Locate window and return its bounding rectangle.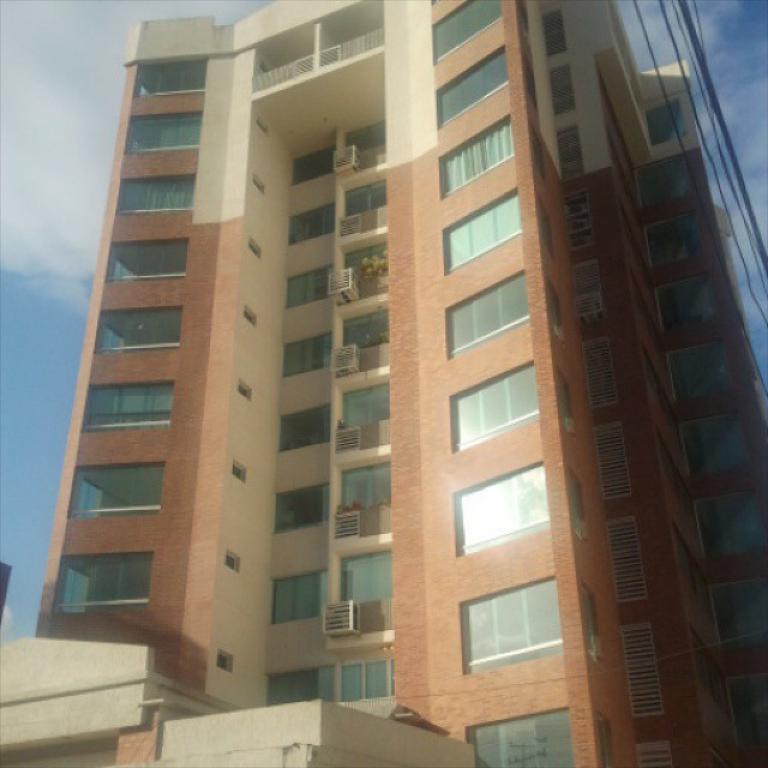
534, 197, 552, 254.
